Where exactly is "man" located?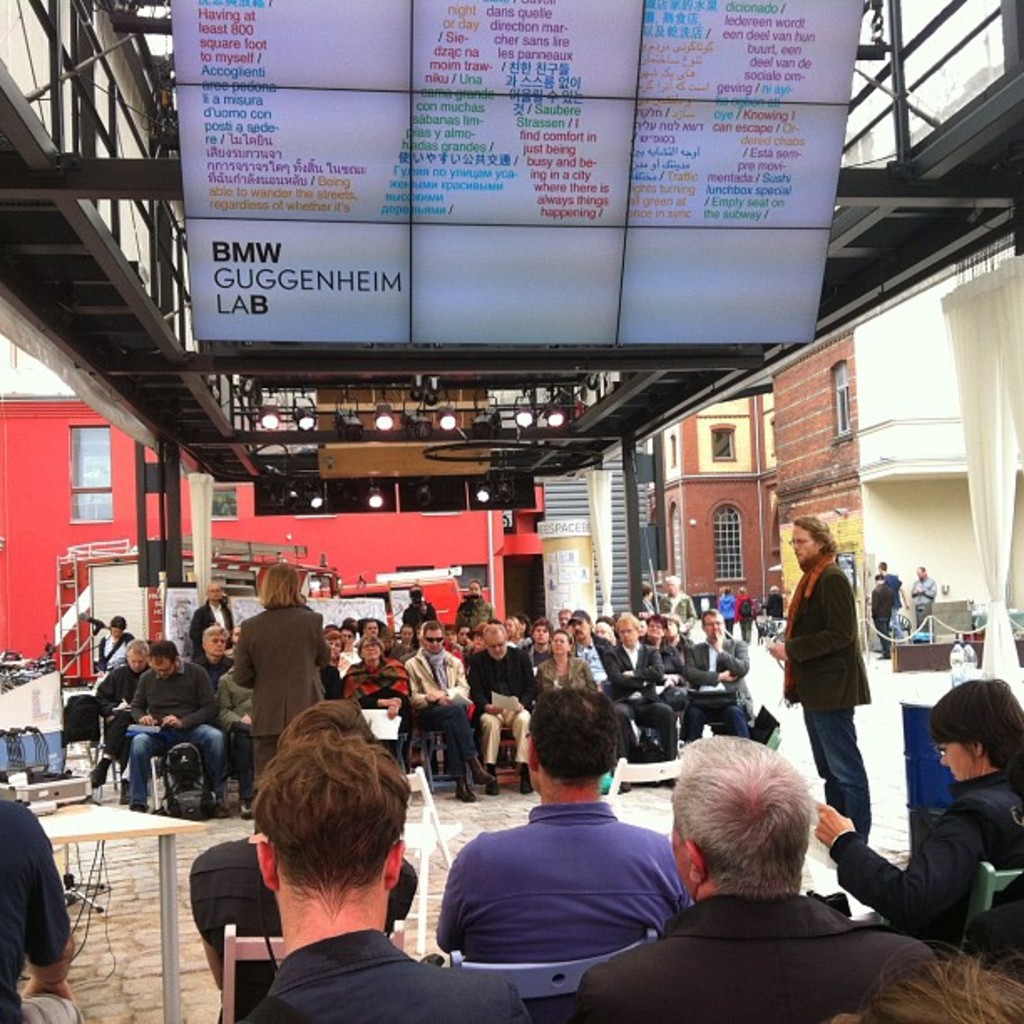
Its bounding box is [x1=241, y1=726, x2=532, y2=1022].
